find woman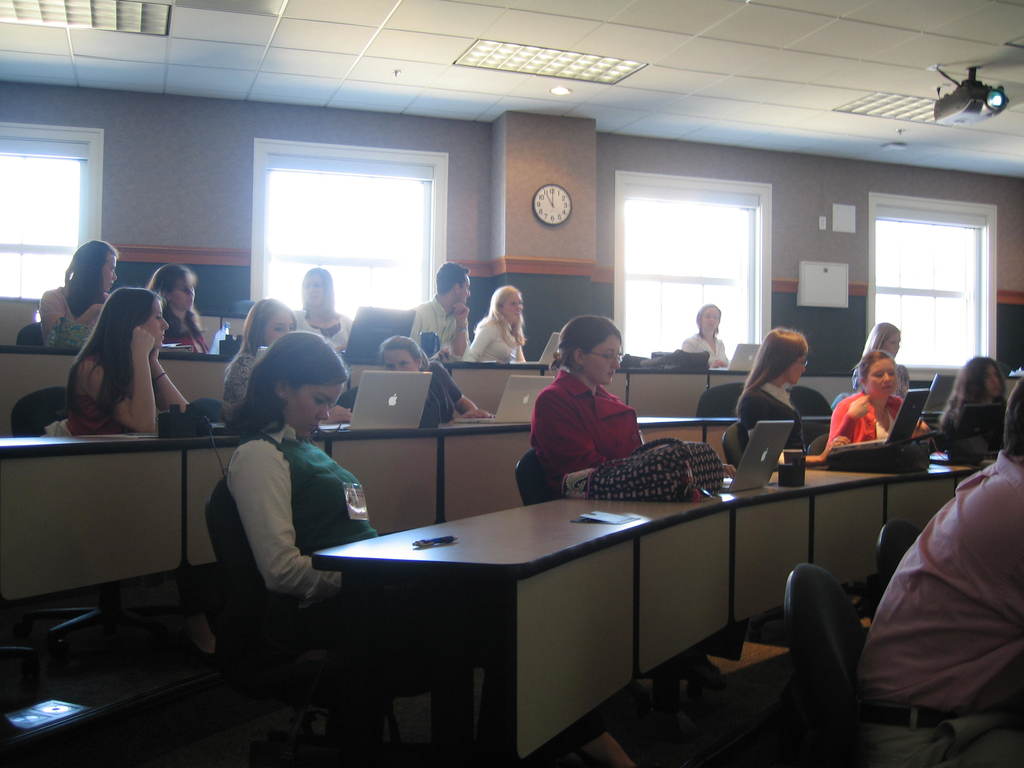
<box>52,284,191,438</box>
